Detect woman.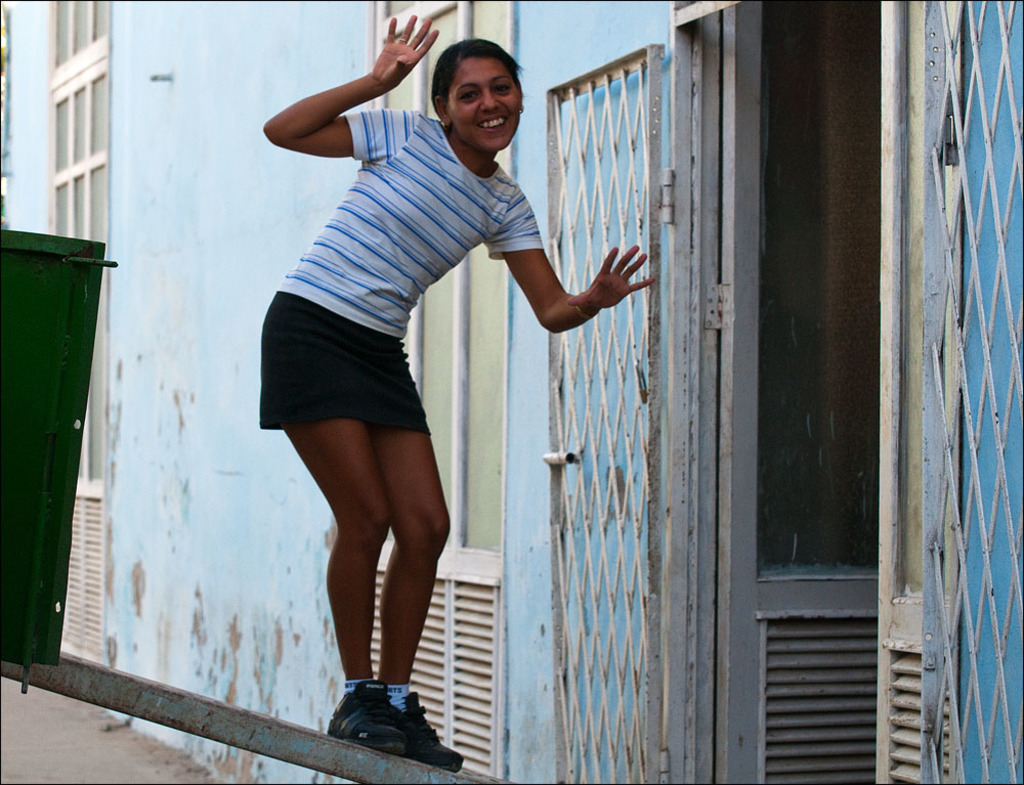
Detected at [left=232, top=55, right=647, bottom=784].
